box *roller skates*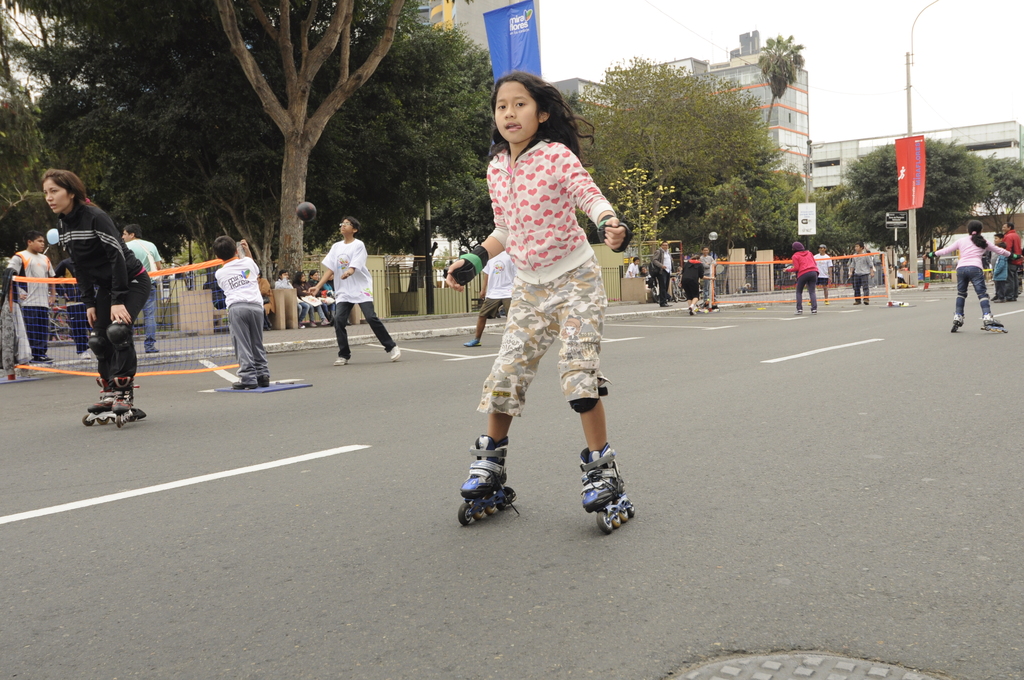
980 313 1007 332
